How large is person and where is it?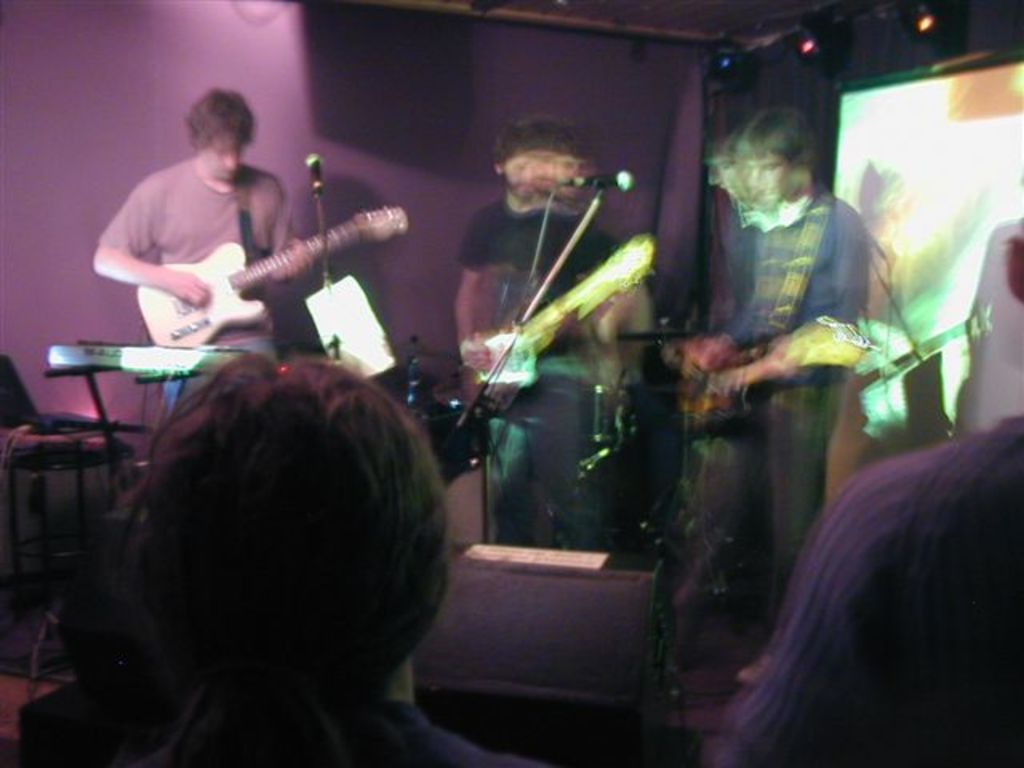
Bounding box: (702, 413, 1022, 766).
